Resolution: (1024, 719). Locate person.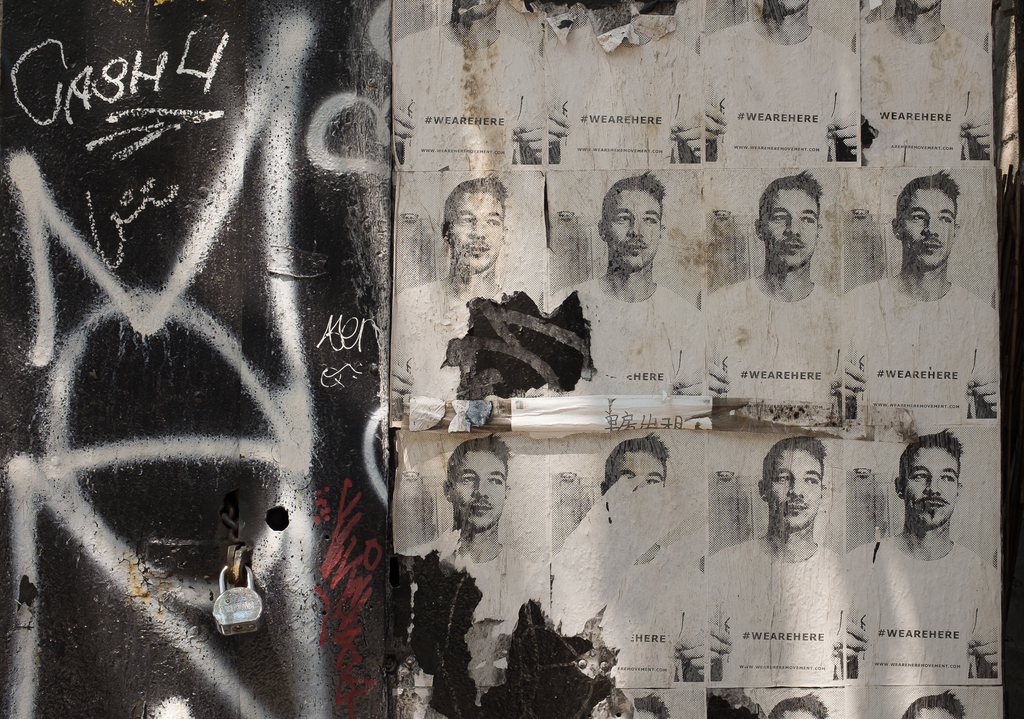
x1=707, y1=434, x2=842, y2=685.
